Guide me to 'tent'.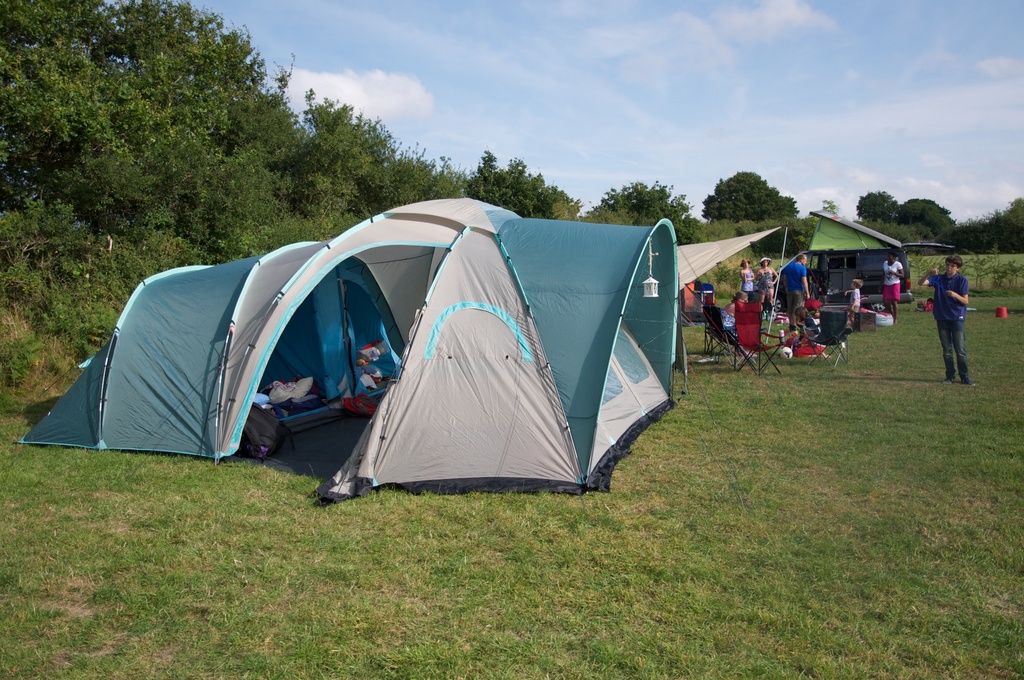
Guidance: [7,194,748,517].
